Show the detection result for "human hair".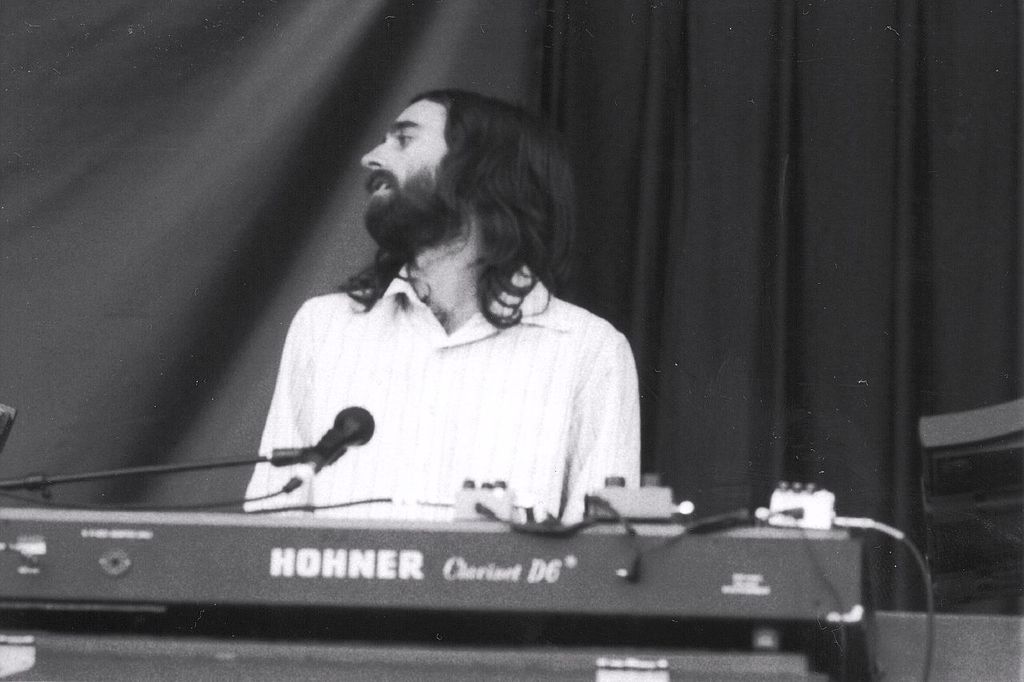
(352, 85, 572, 325).
